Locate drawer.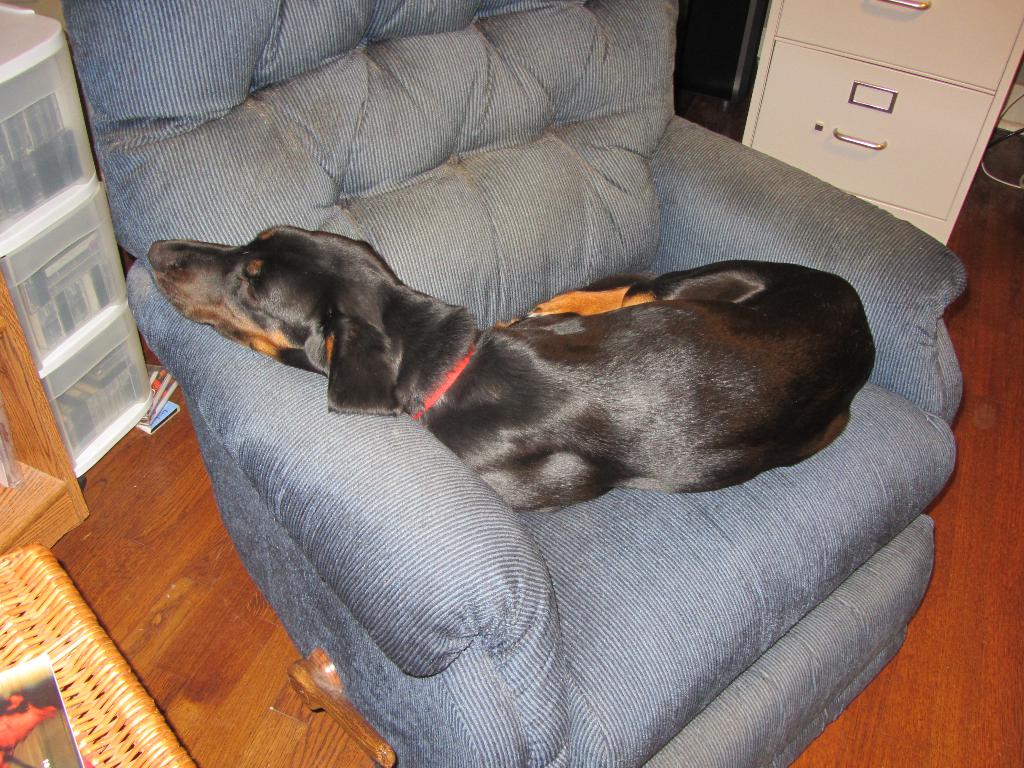
Bounding box: rect(750, 43, 991, 223).
